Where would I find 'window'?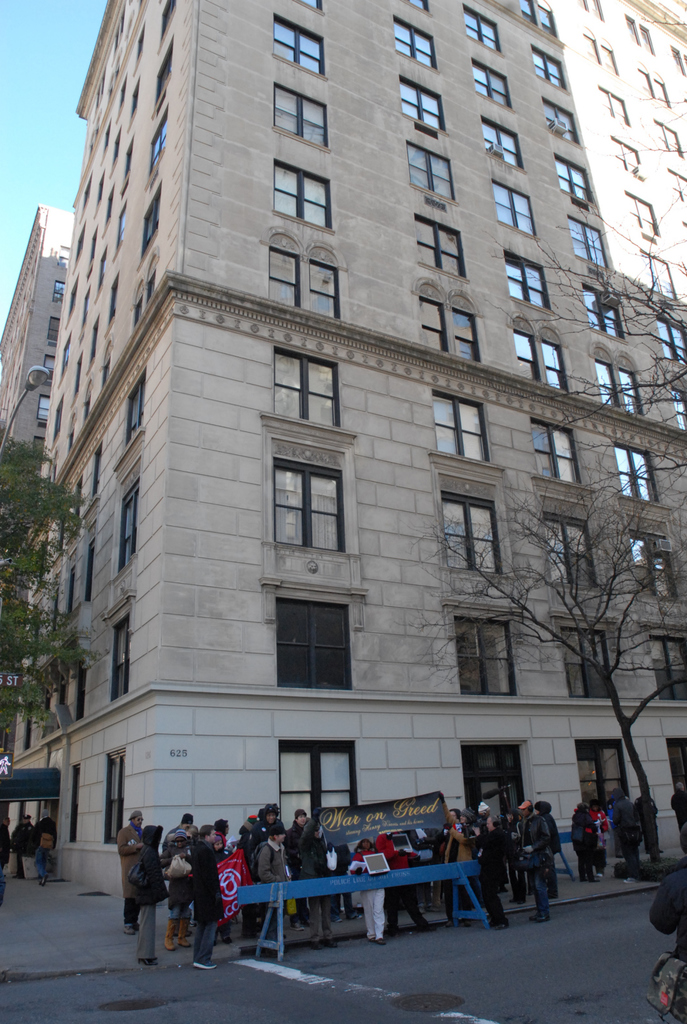
At <box>526,416,584,486</box>.
